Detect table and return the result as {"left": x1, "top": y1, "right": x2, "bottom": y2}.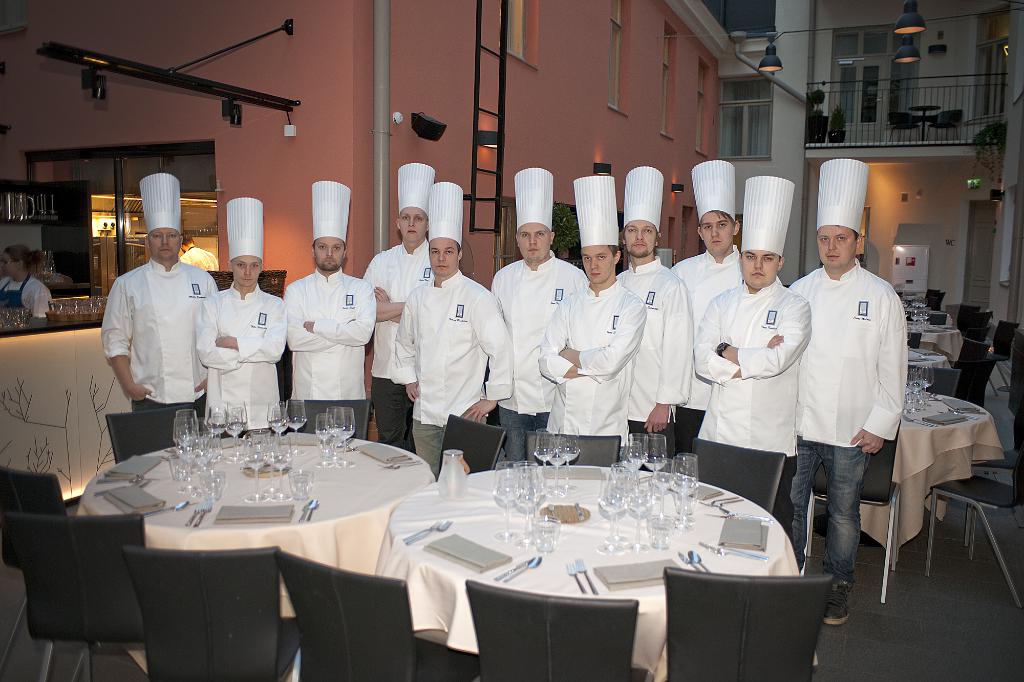
{"left": 860, "top": 392, "right": 1006, "bottom": 571}.
